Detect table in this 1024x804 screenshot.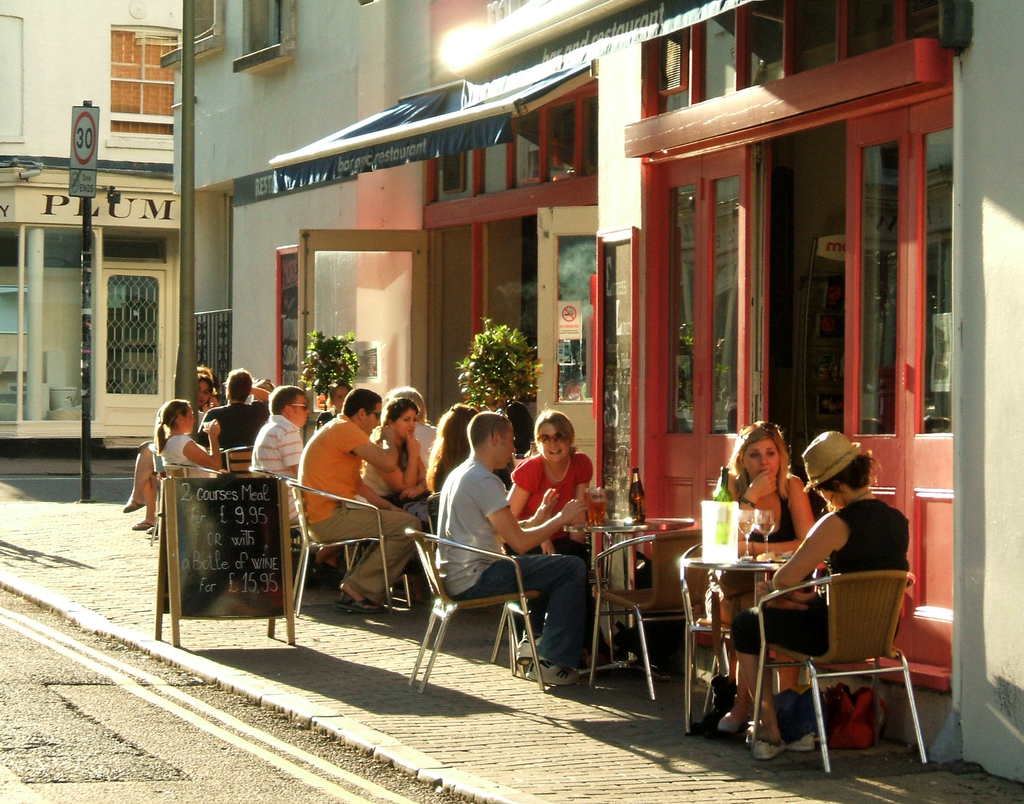
Detection: (682,557,787,734).
